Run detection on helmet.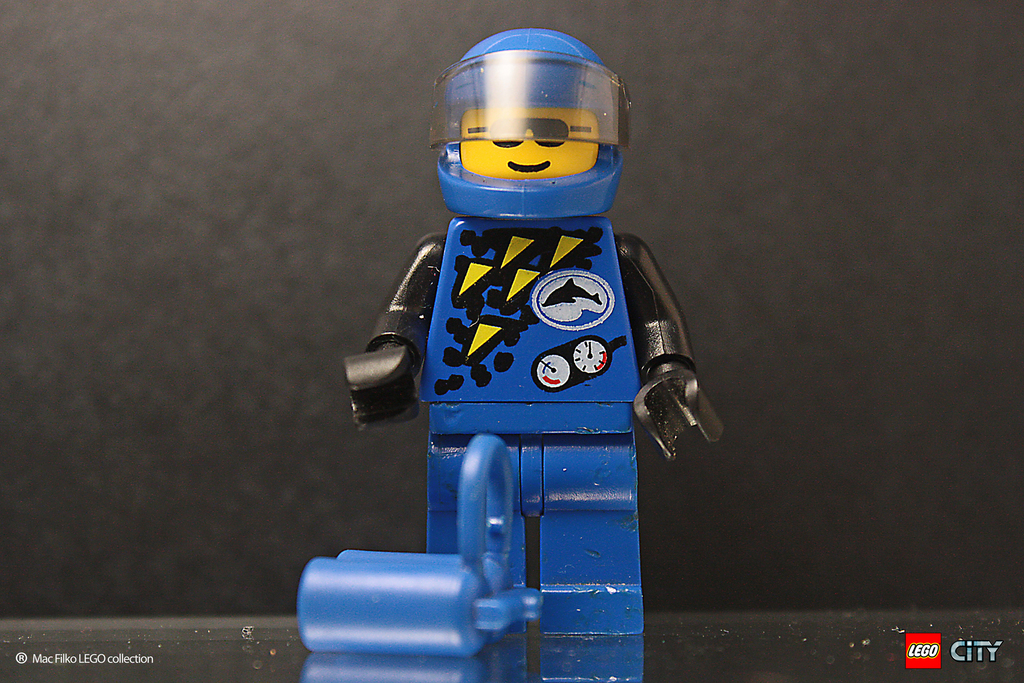
Result: <region>428, 28, 634, 225</region>.
